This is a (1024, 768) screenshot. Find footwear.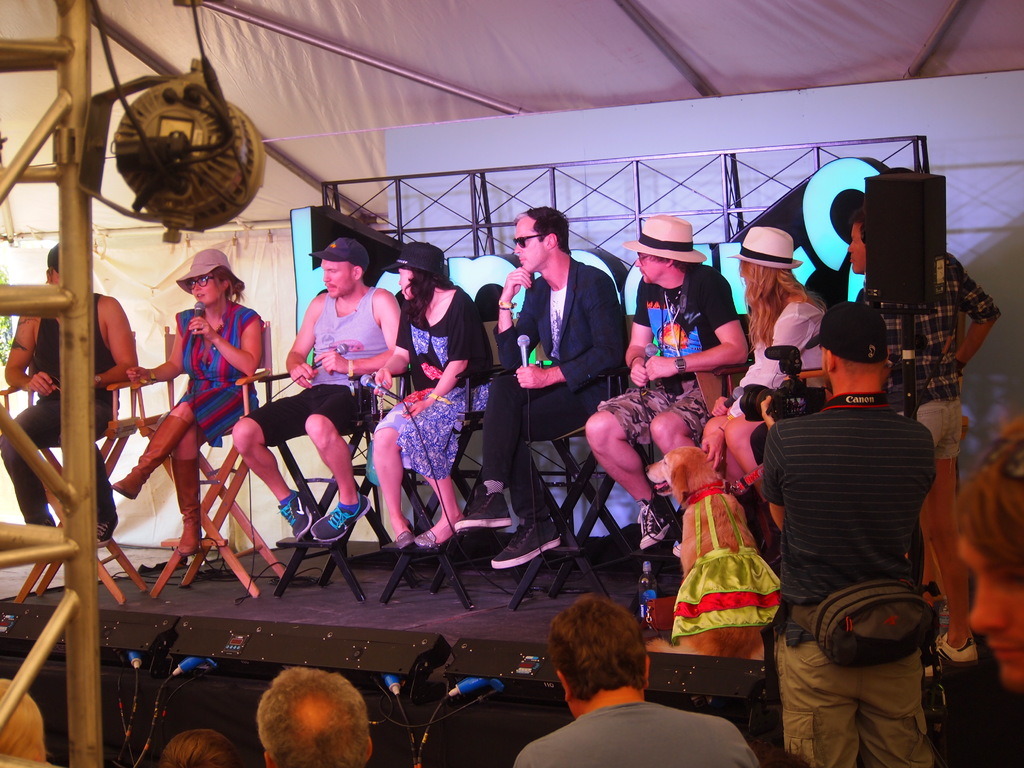
Bounding box: bbox=(391, 521, 415, 552).
